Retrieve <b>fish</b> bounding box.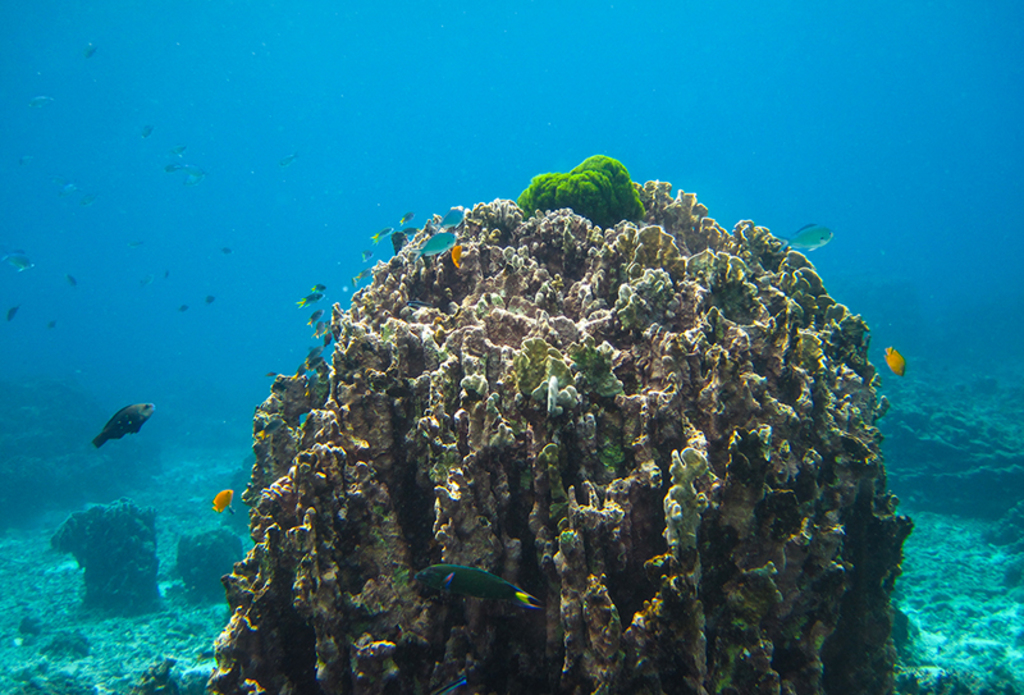
Bounding box: box=[207, 296, 215, 306].
